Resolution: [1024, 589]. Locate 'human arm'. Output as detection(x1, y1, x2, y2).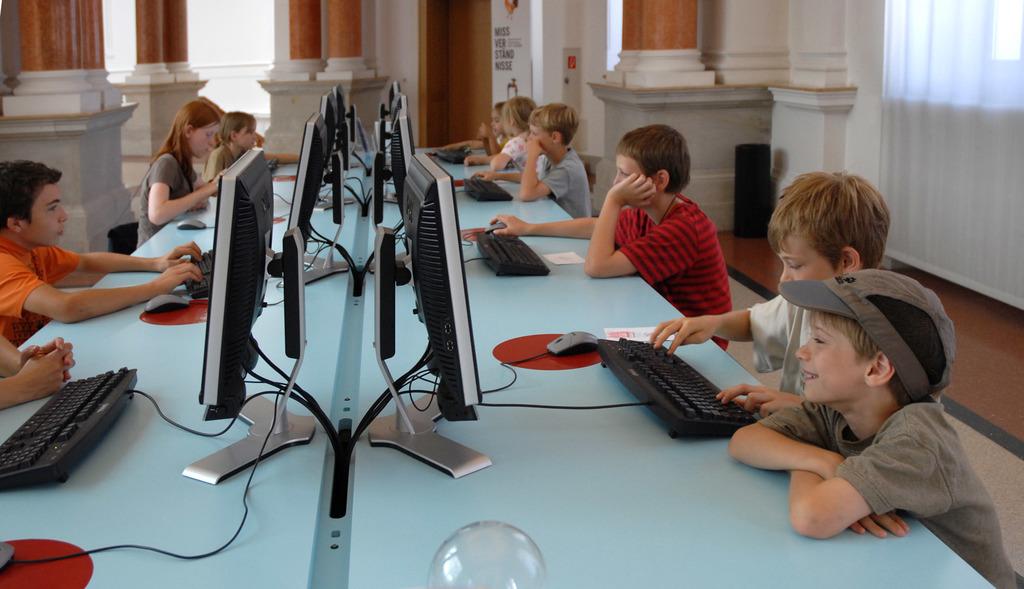
detection(483, 213, 605, 241).
